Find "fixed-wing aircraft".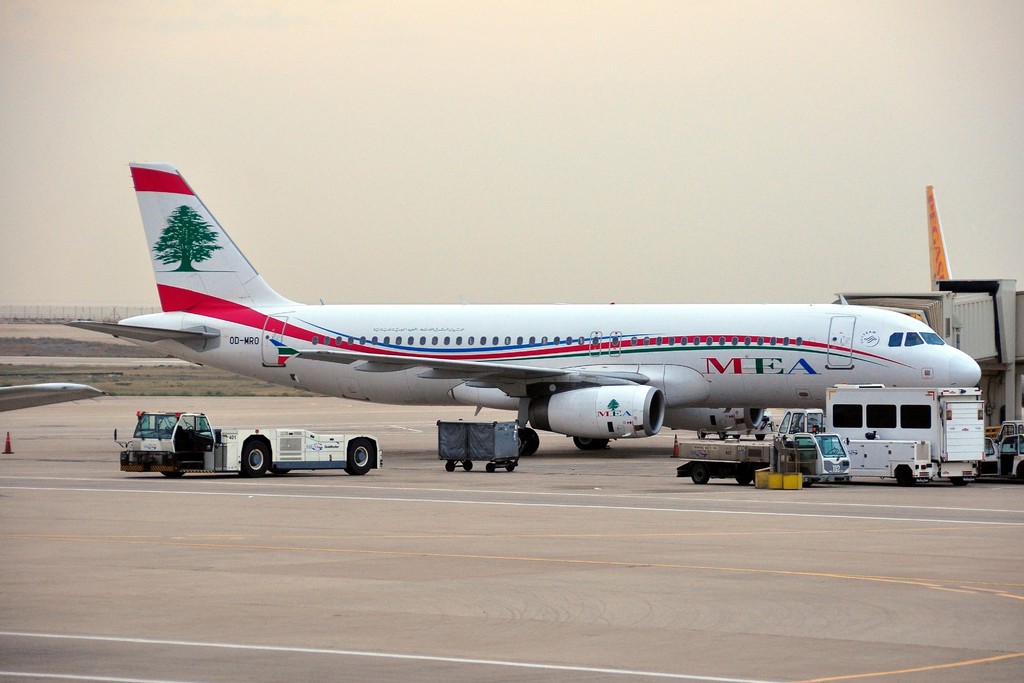
pyautogui.locateOnScreen(0, 379, 100, 414).
